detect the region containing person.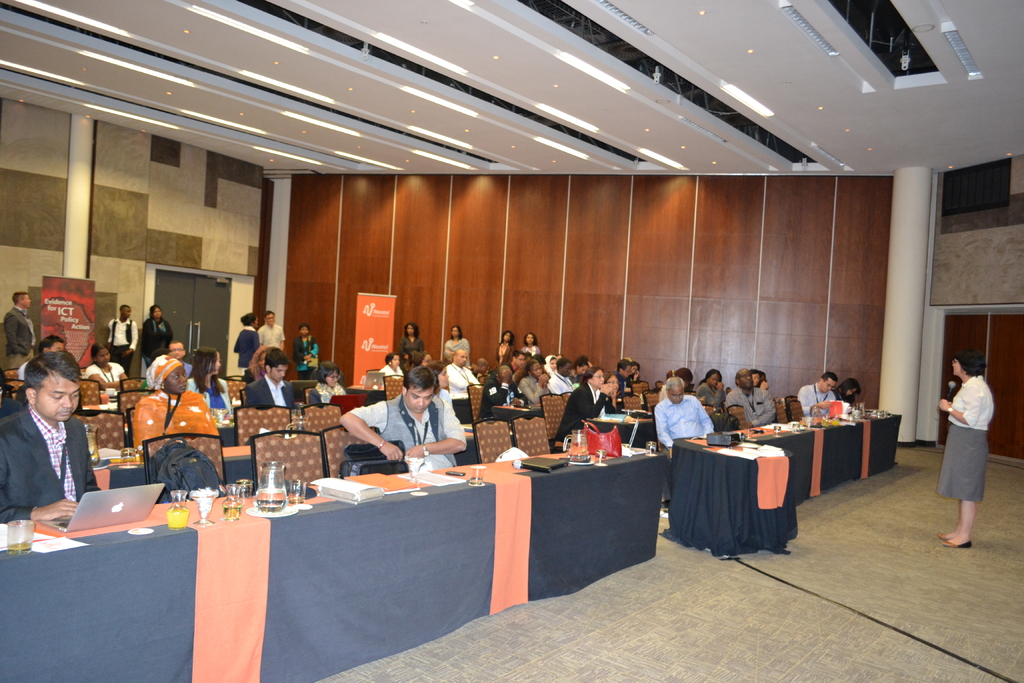
{"left": 291, "top": 319, "right": 323, "bottom": 372}.
